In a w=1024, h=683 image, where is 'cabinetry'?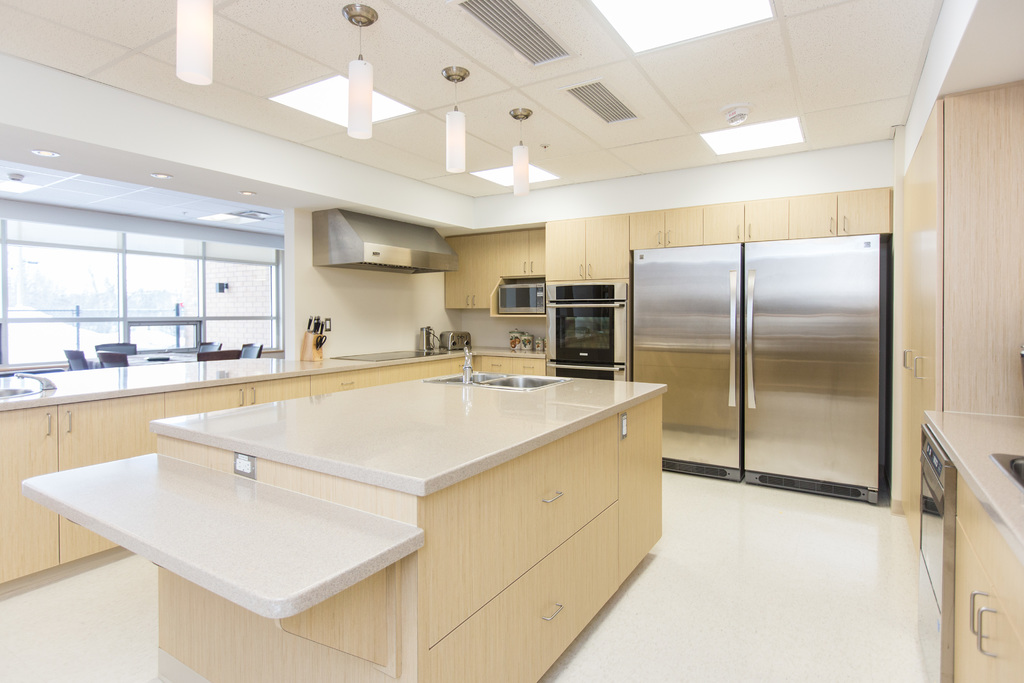
(left=539, top=213, right=630, bottom=282).
